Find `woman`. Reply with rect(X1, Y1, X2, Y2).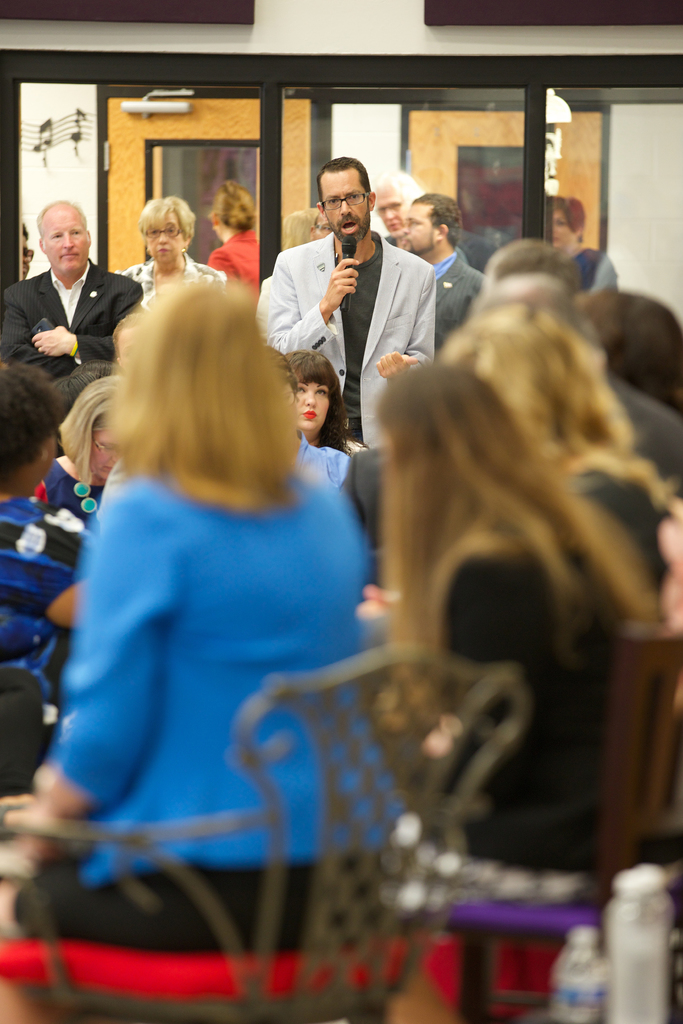
rect(281, 209, 358, 253).
